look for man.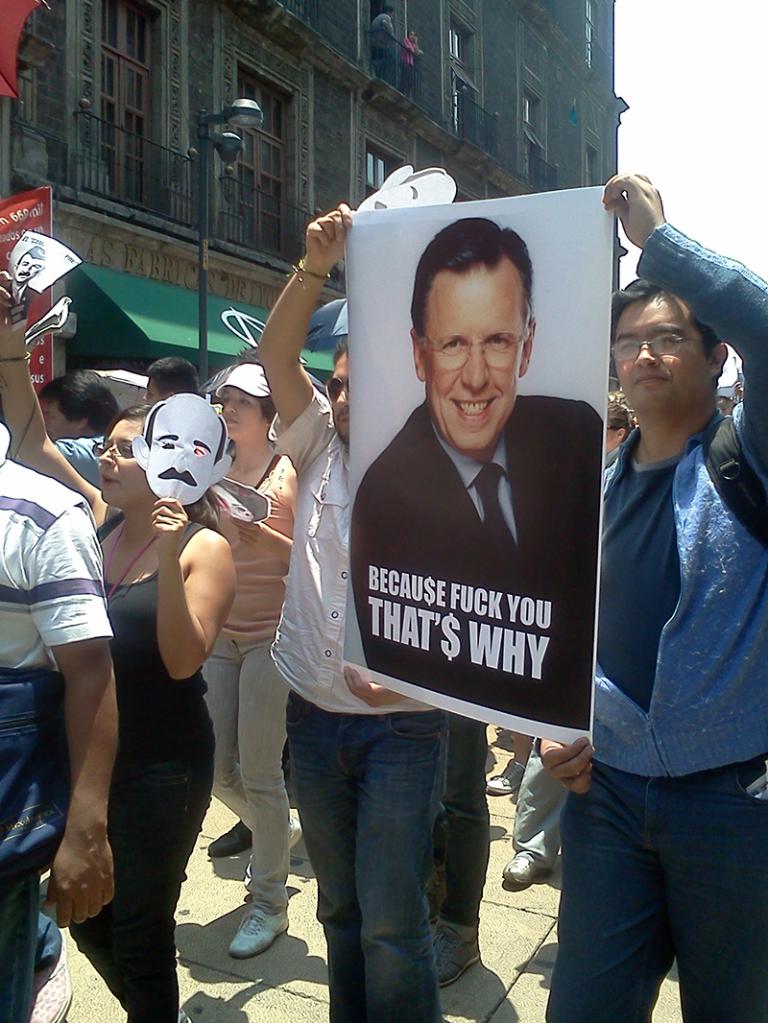
Found: detection(252, 200, 448, 1022).
